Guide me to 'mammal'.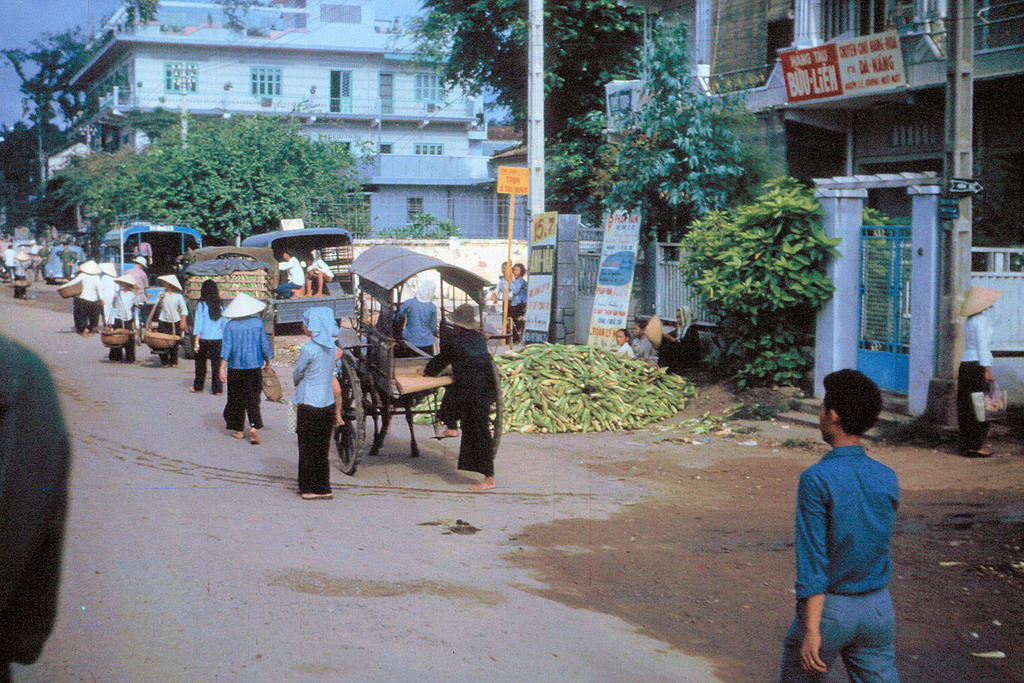
Guidance: <box>214,289,270,441</box>.
